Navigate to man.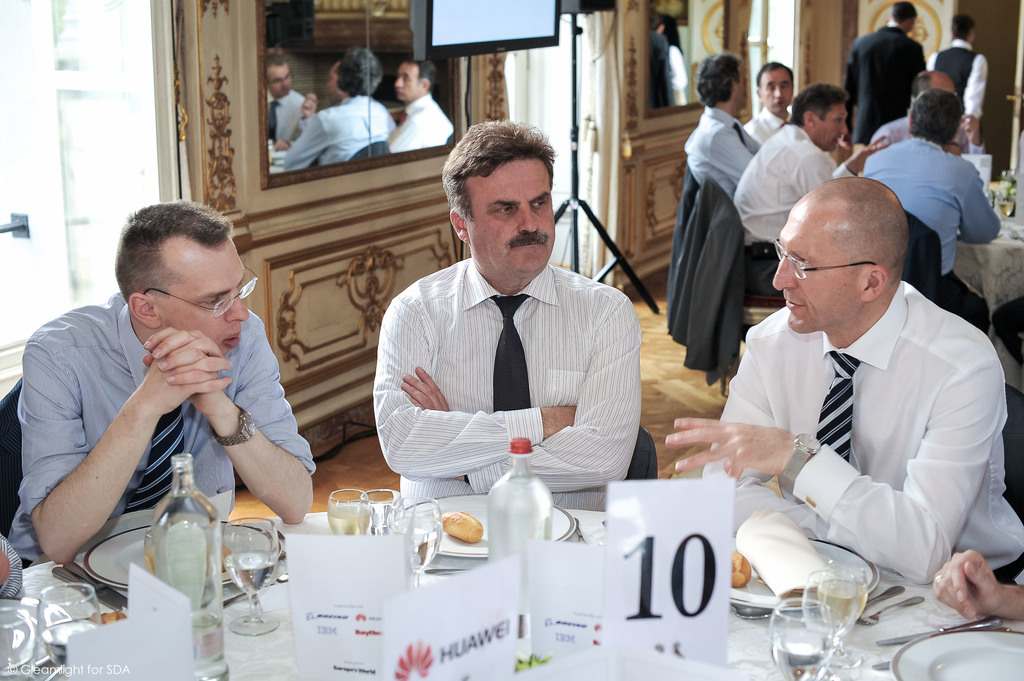
Navigation target: {"left": 369, "top": 120, "right": 672, "bottom": 507}.
